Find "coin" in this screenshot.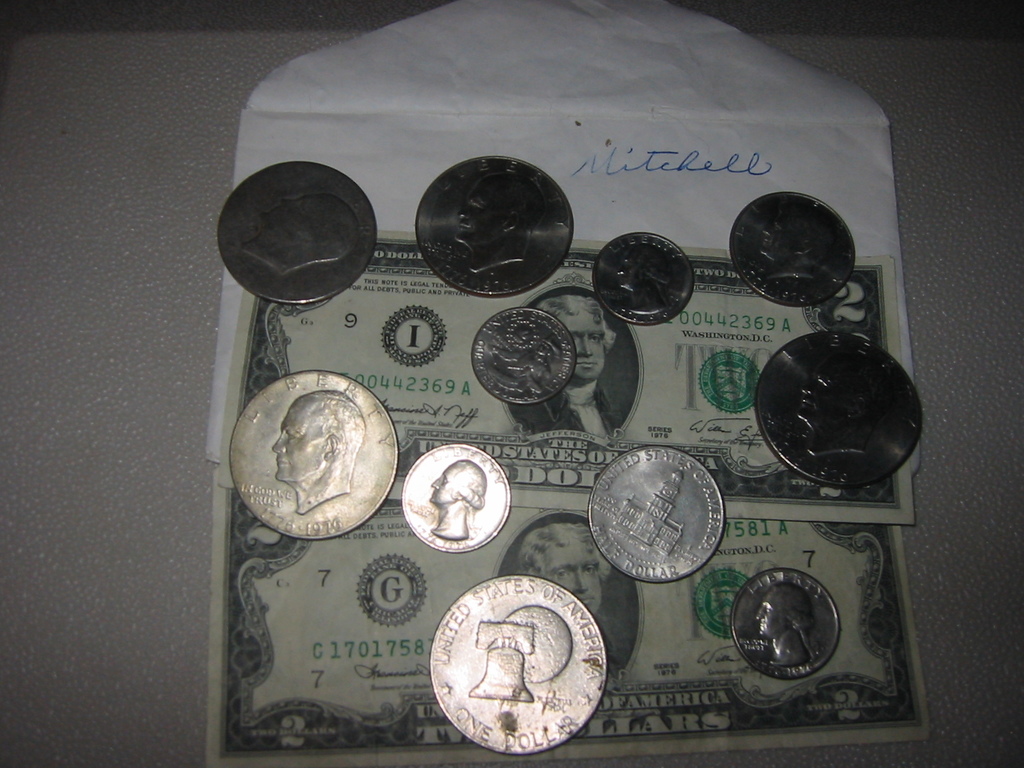
The bounding box for "coin" is <region>399, 437, 514, 550</region>.
